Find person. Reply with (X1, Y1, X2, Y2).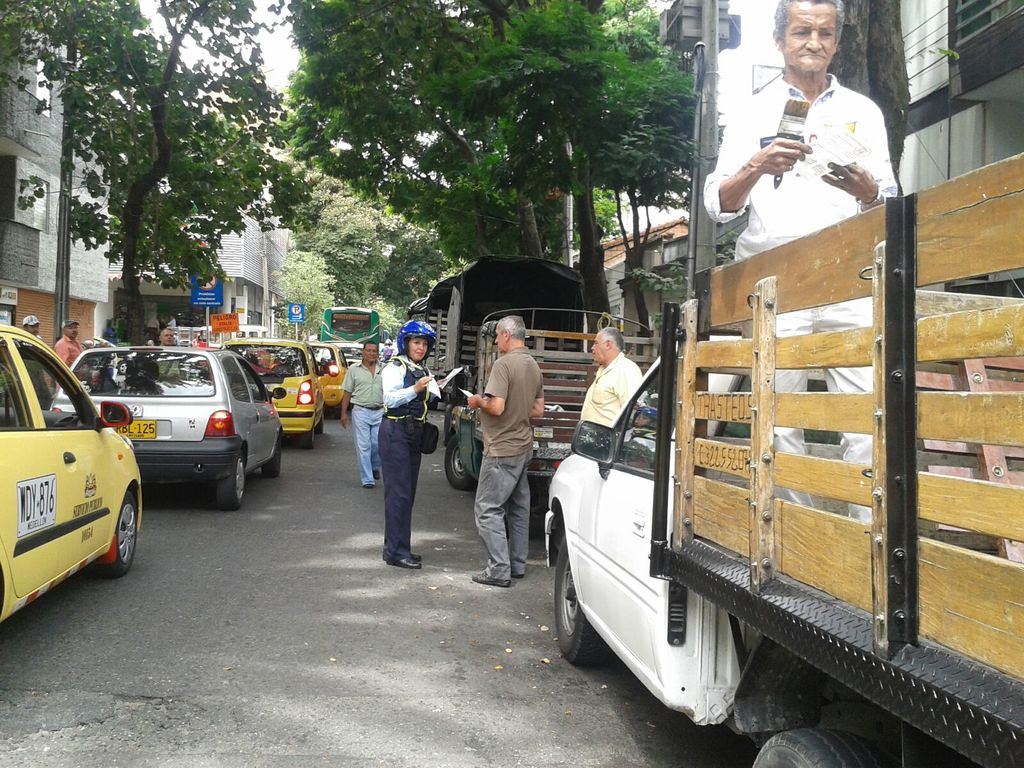
(340, 337, 389, 491).
